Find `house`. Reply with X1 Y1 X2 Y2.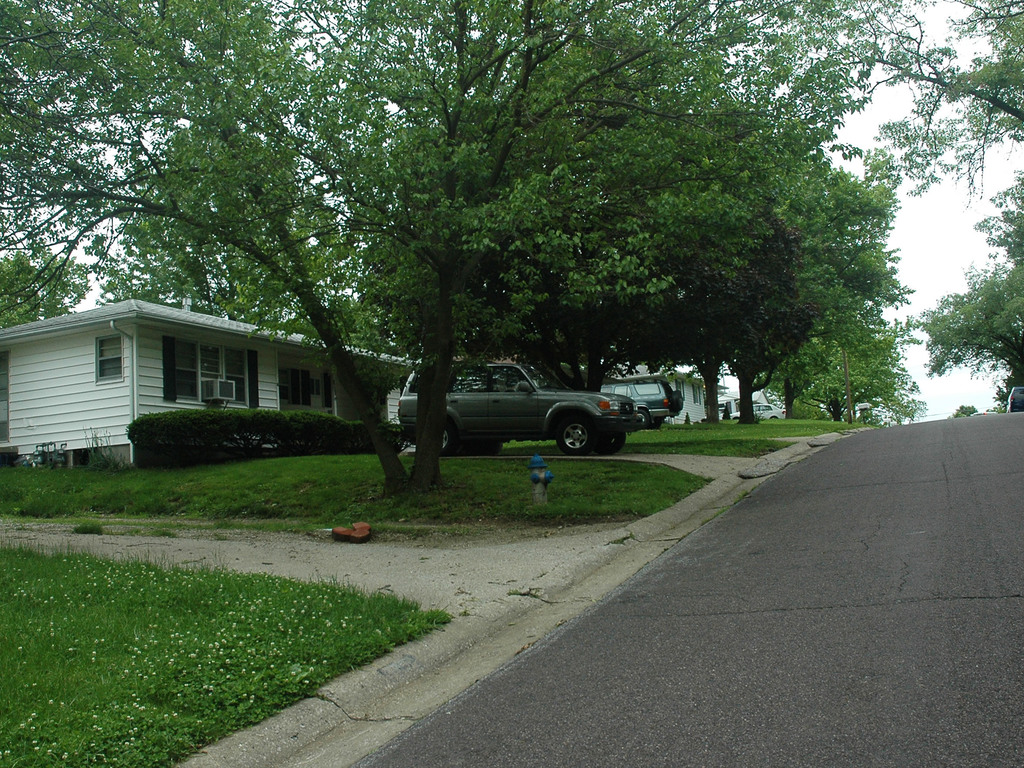
367 316 410 446.
